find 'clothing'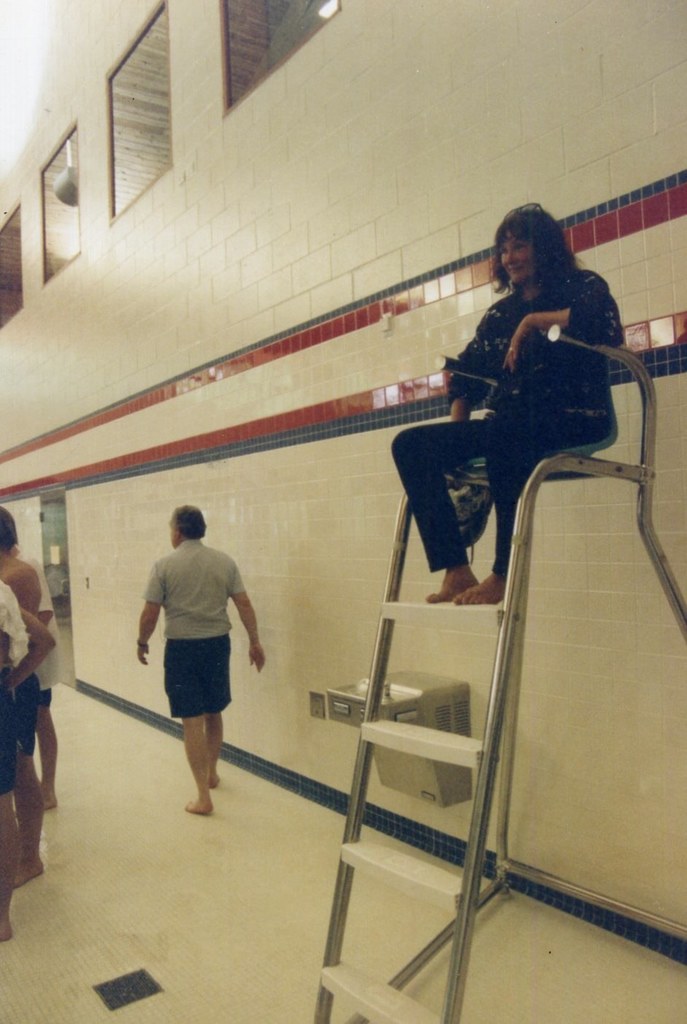
left=12, top=551, right=63, bottom=703
